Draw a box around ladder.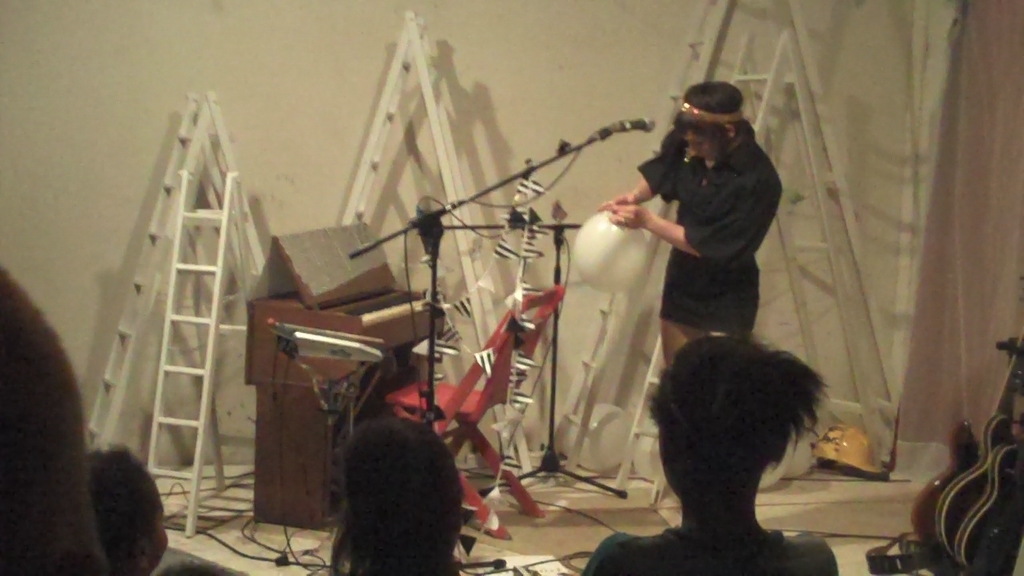
region(147, 169, 239, 538).
